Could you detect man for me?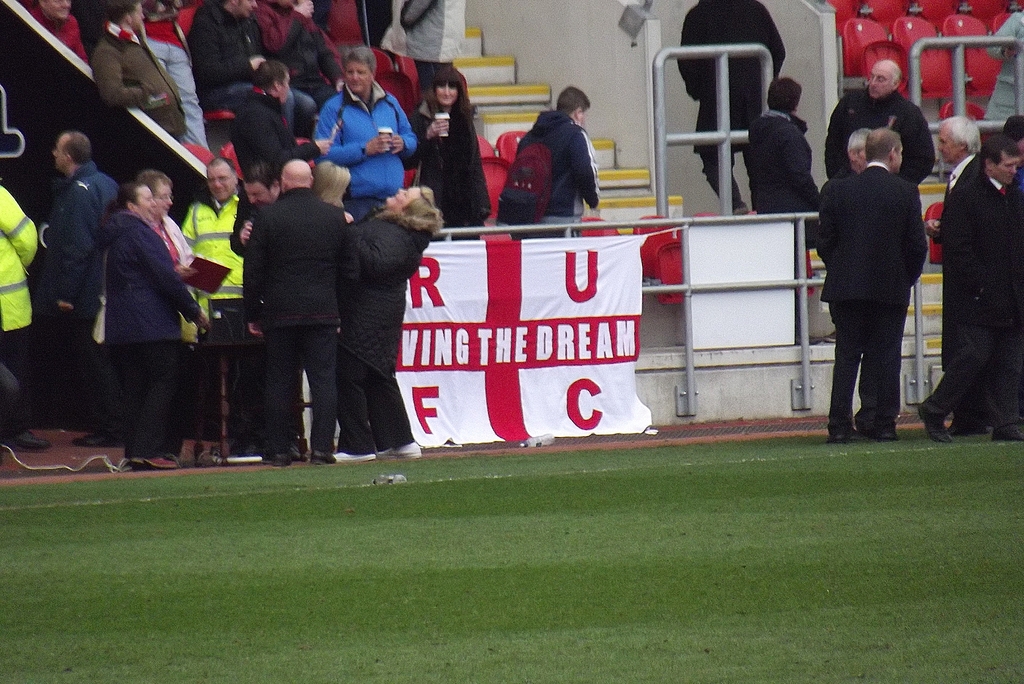
Detection result: region(100, 0, 187, 138).
